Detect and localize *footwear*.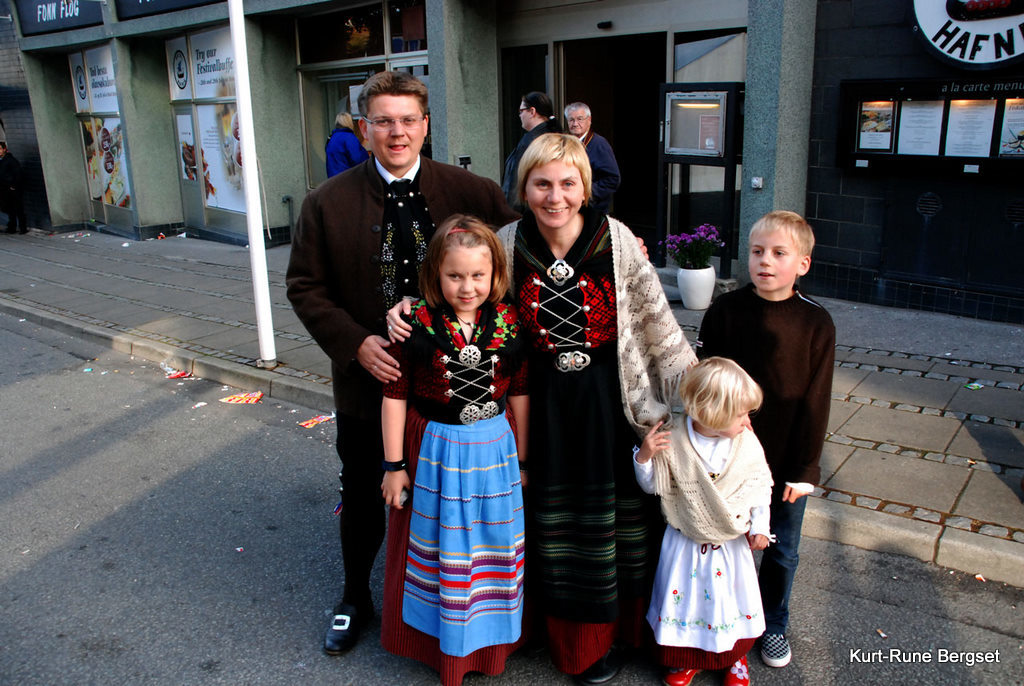
Localized at BBox(758, 632, 790, 671).
